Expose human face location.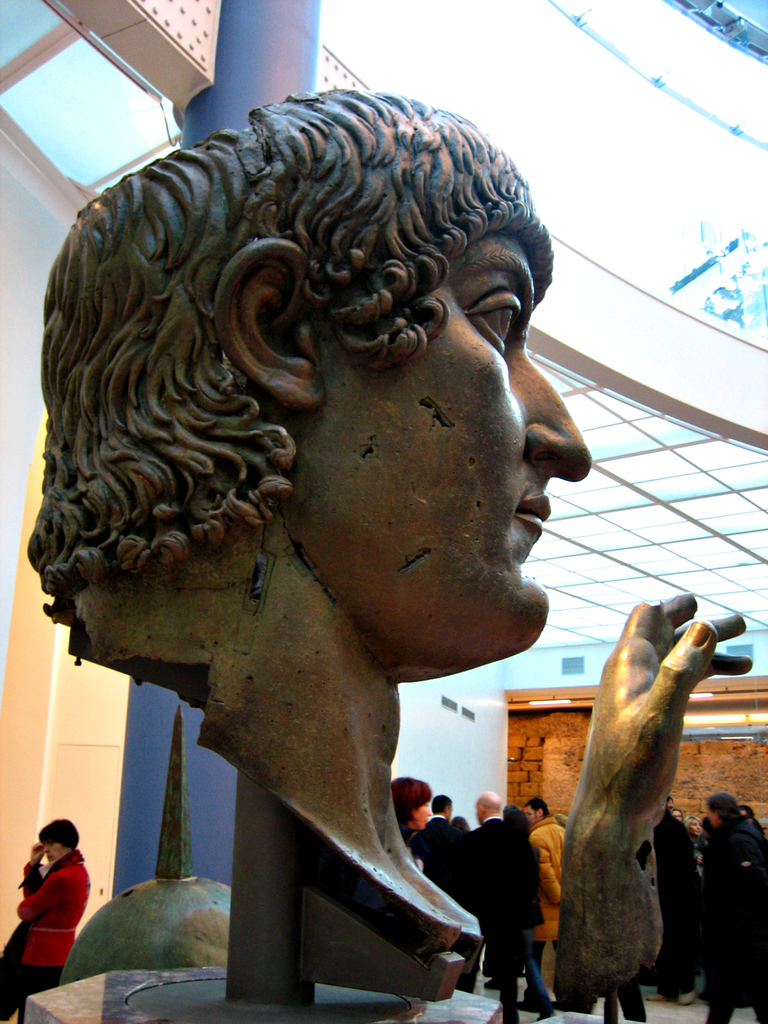
Exposed at 529 805 540 824.
